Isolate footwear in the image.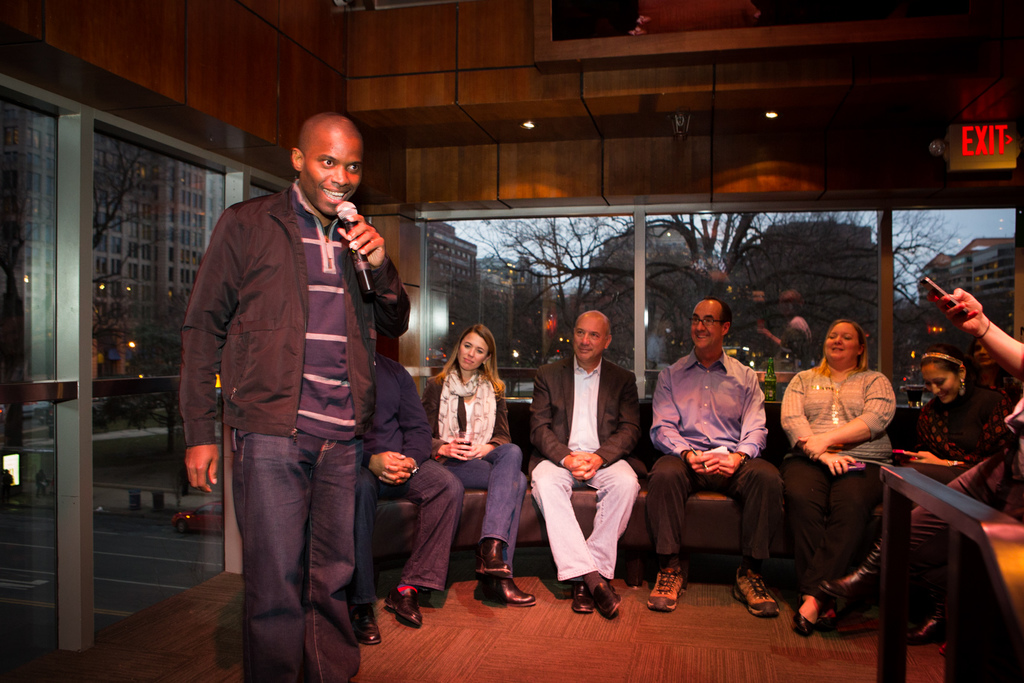
Isolated region: <box>904,606,950,641</box>.
